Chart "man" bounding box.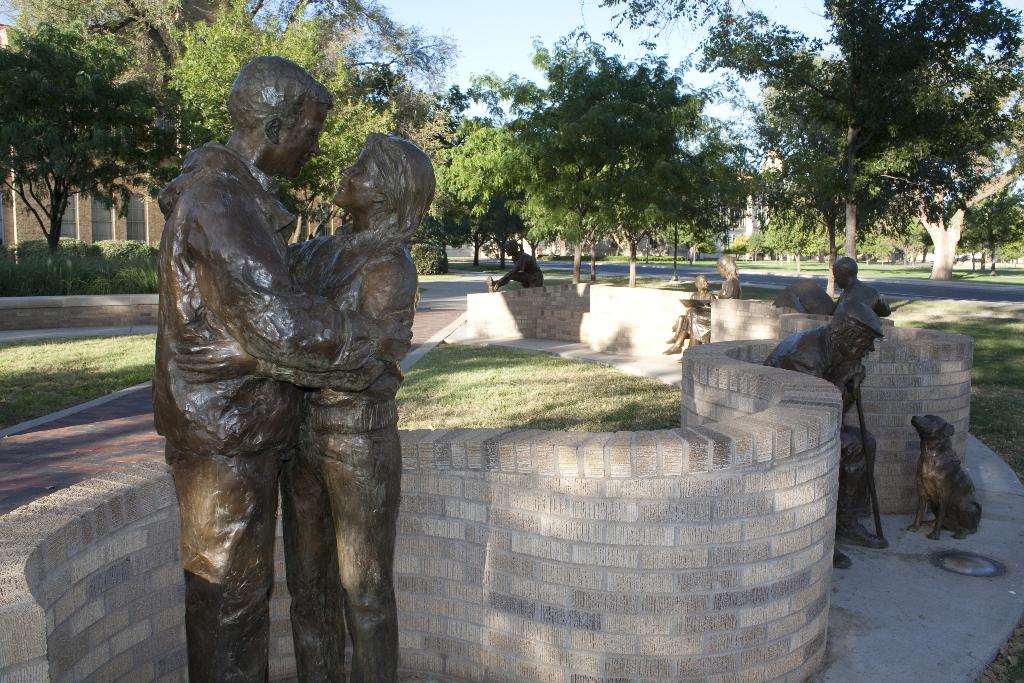
Charted: left=132, top=29, right=453, bottom=682.
